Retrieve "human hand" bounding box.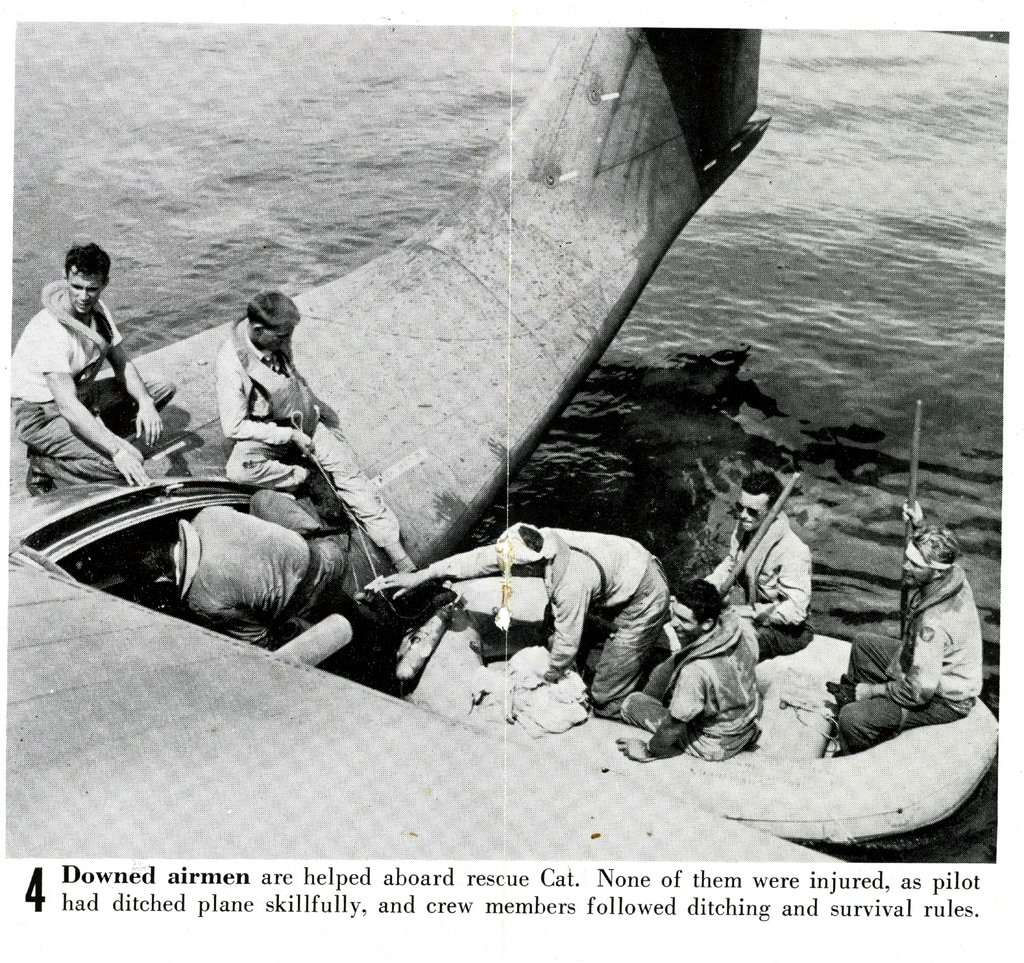
Bounding box: region(321, 416, 346, 442).
